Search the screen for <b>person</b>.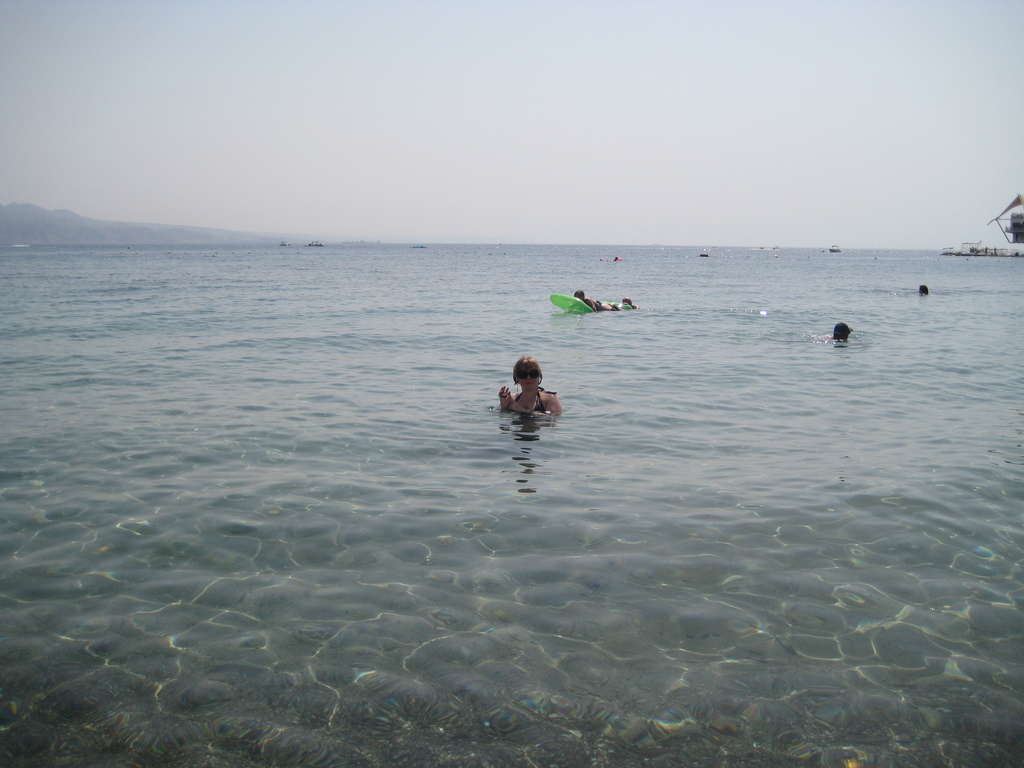
Found at 573, 286, 634, 314.
